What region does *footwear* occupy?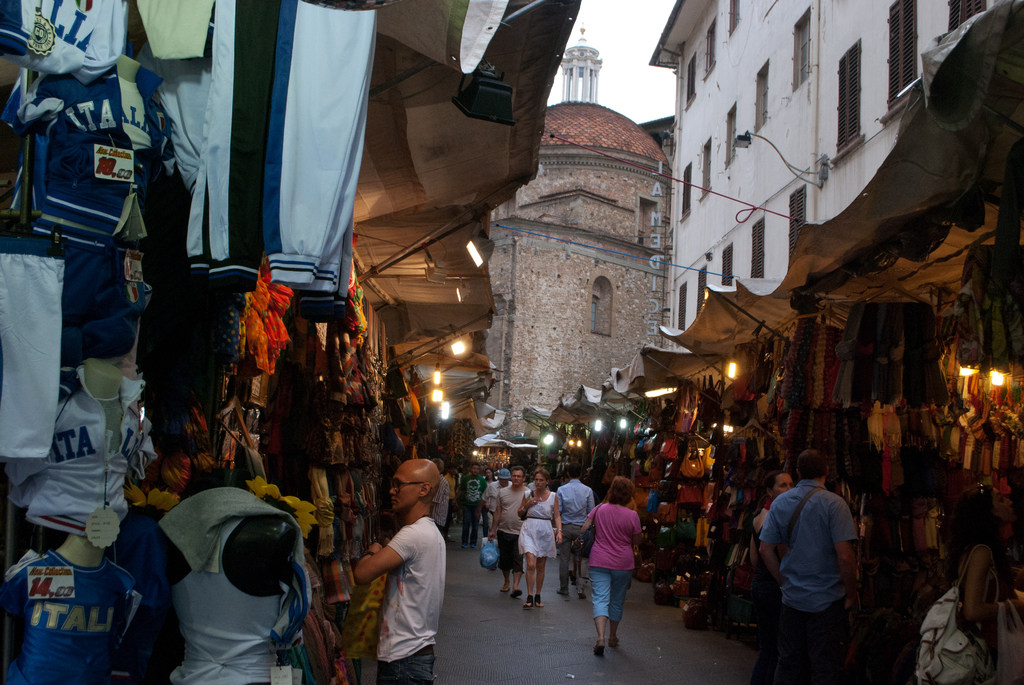
<bbox>593, 641, 601, 657</bbox>.
